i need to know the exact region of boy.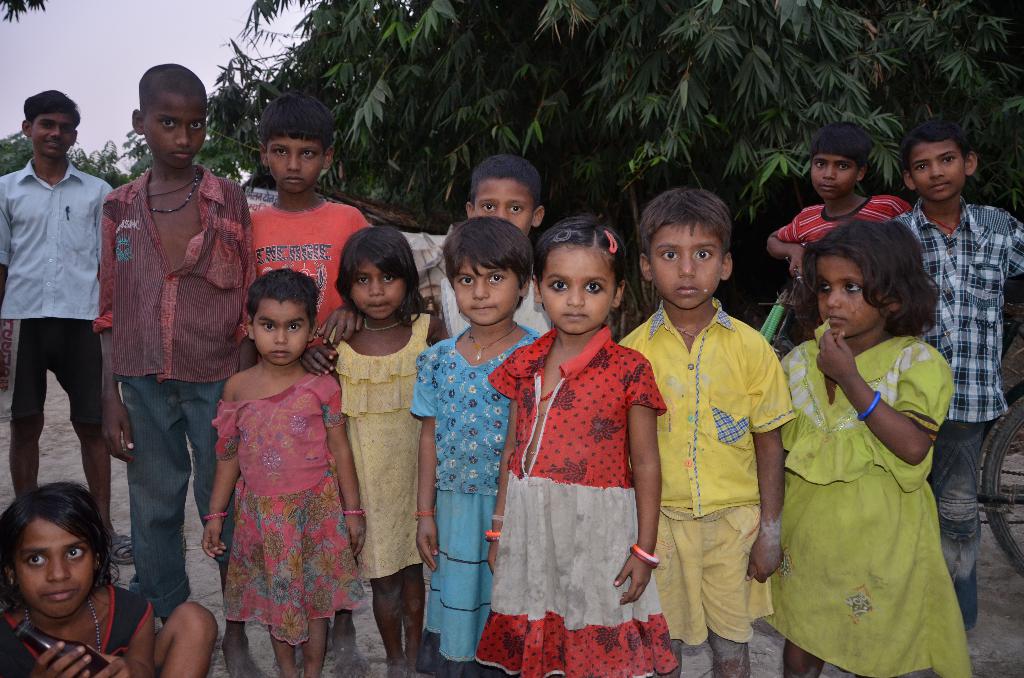
Region: <bbox>0, 86, 125, 556</bbox>.
